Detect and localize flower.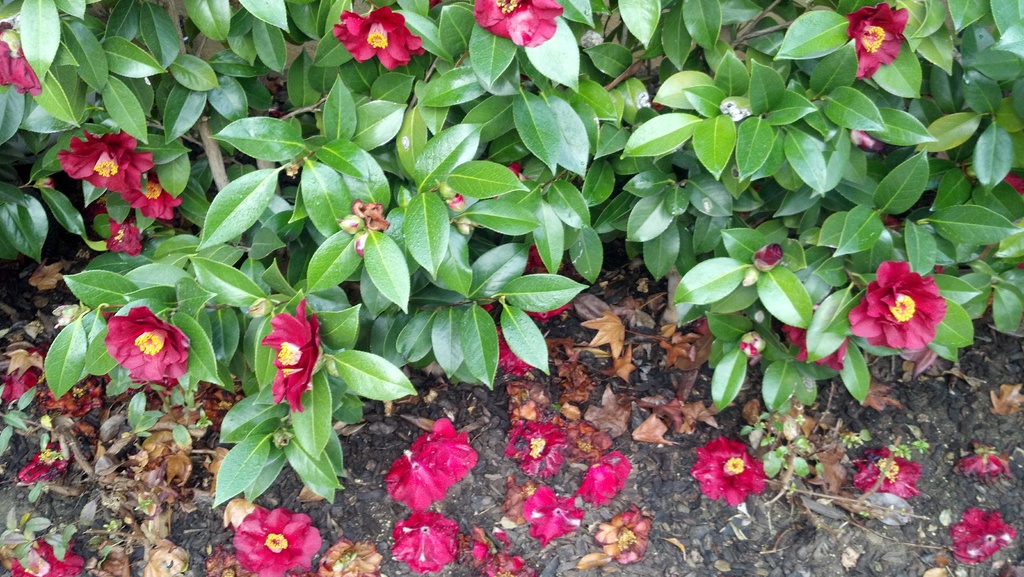
Localized at <region>105, 305, 194, 383</region>.
